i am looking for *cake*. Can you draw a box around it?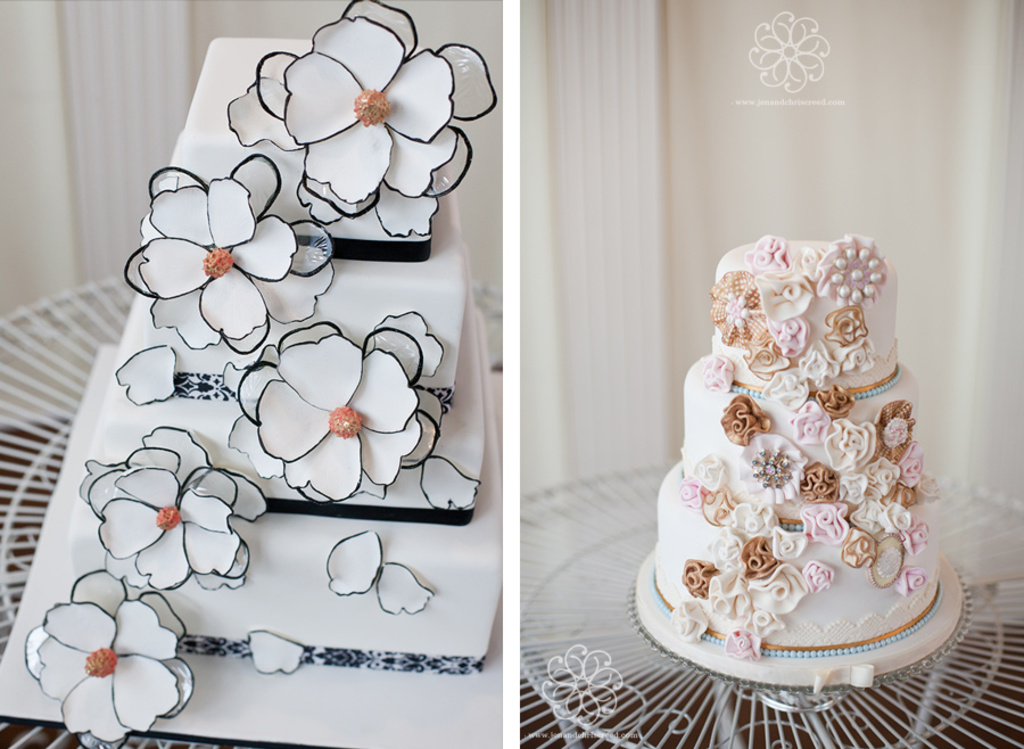
Sure, the bounding box is select_region(647, 232, 942, 659).
